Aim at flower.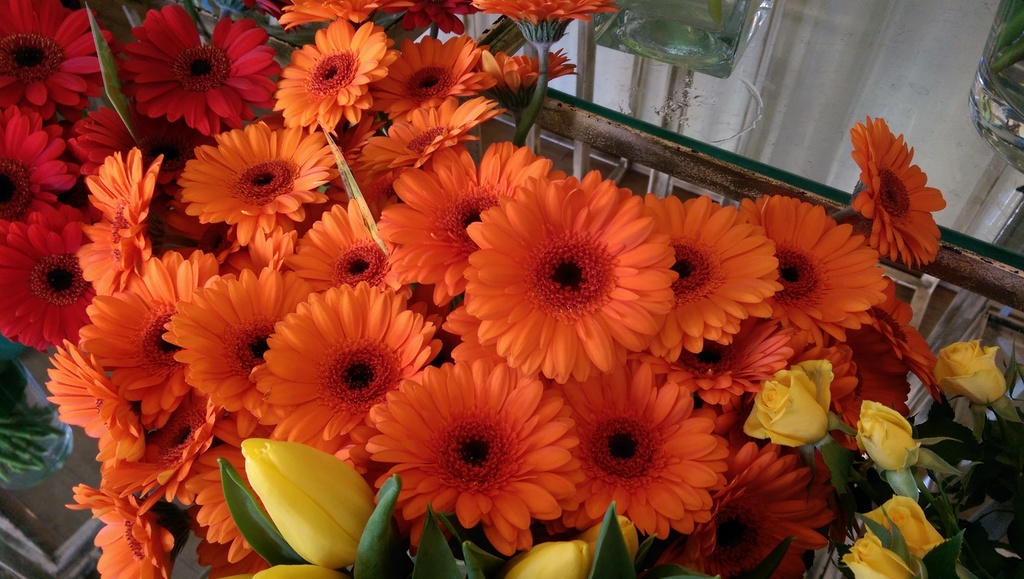
Aimed at (left=479, top=0, right=618, bottom=24).
